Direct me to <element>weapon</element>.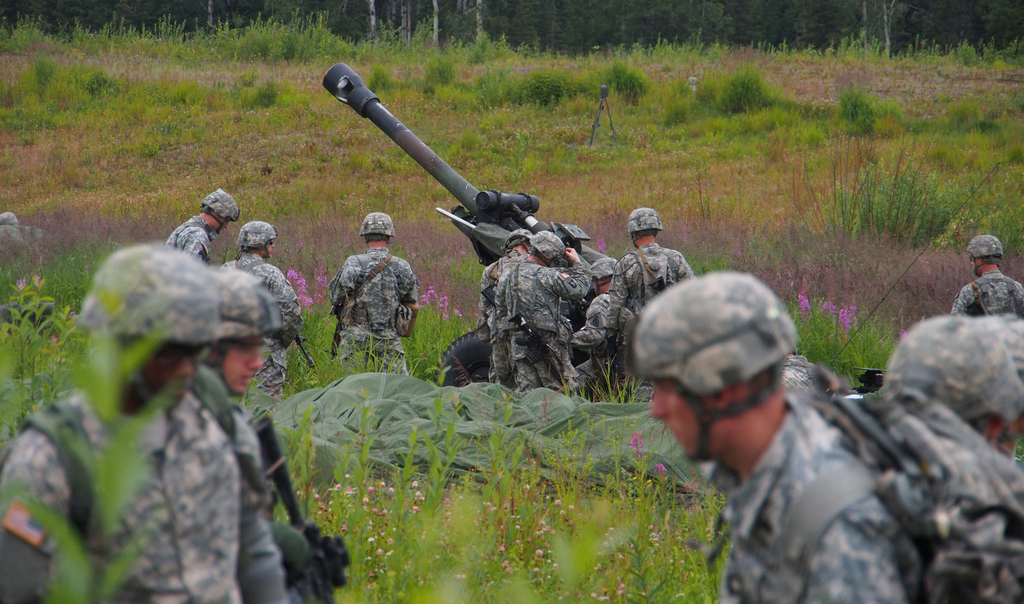
Direction: (x1=506, y1=310, x2=570, y2=388).
